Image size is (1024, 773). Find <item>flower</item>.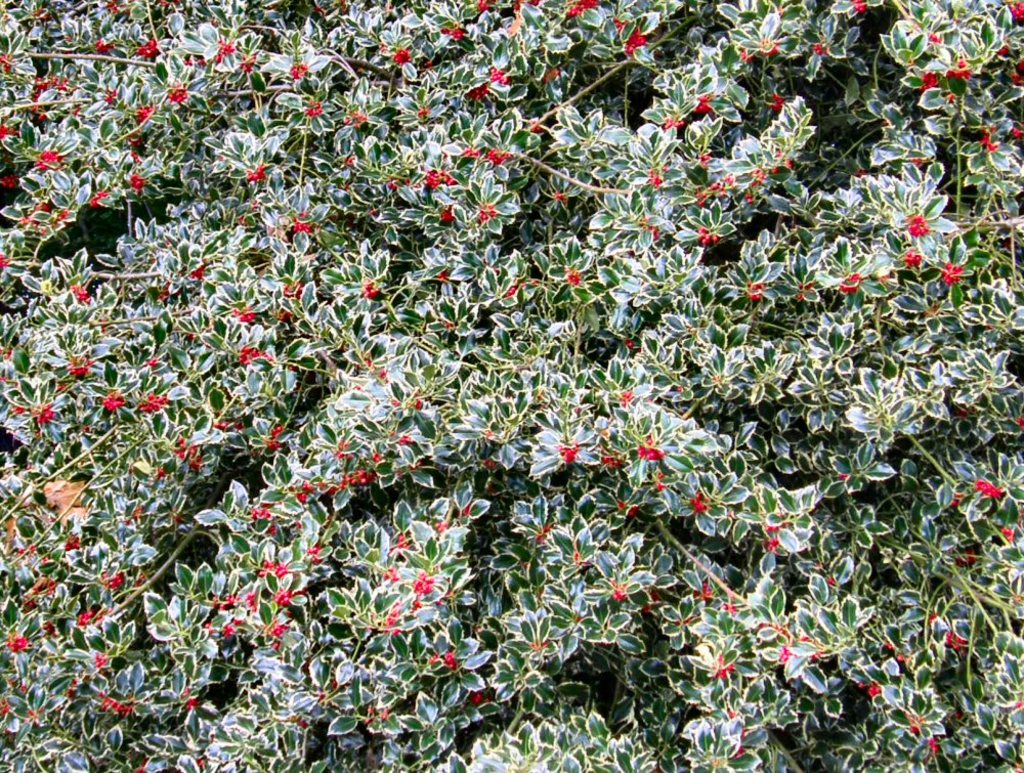
<bbox>241, 54, 254, 73</bbox>.
